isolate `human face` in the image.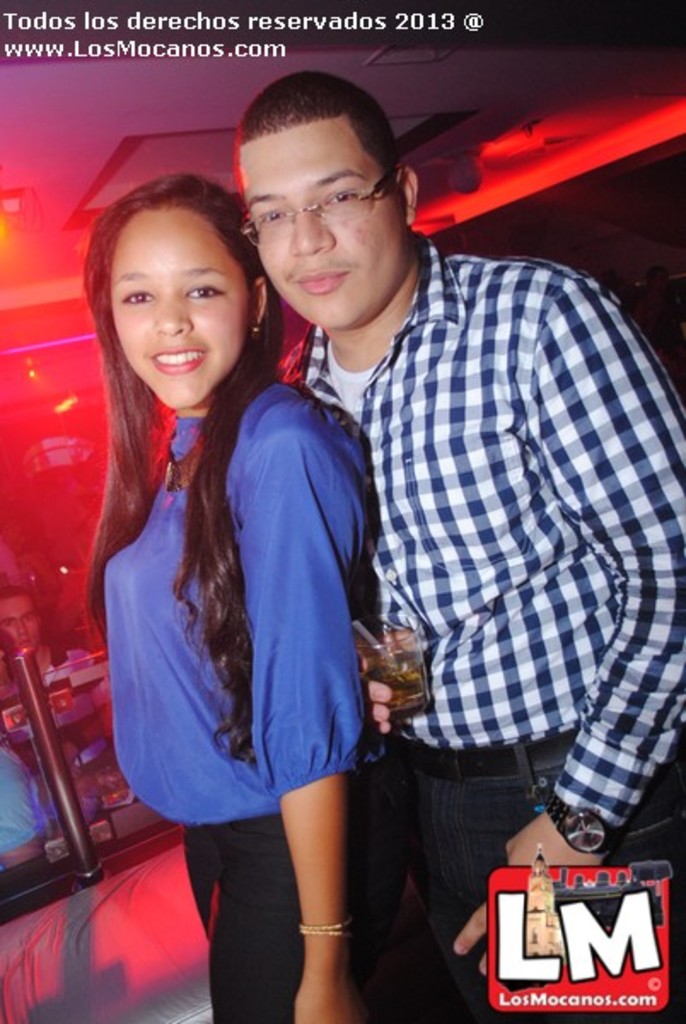
Isolated region: pyautogui.locateOnScreen(104, 203, 254, 406).
